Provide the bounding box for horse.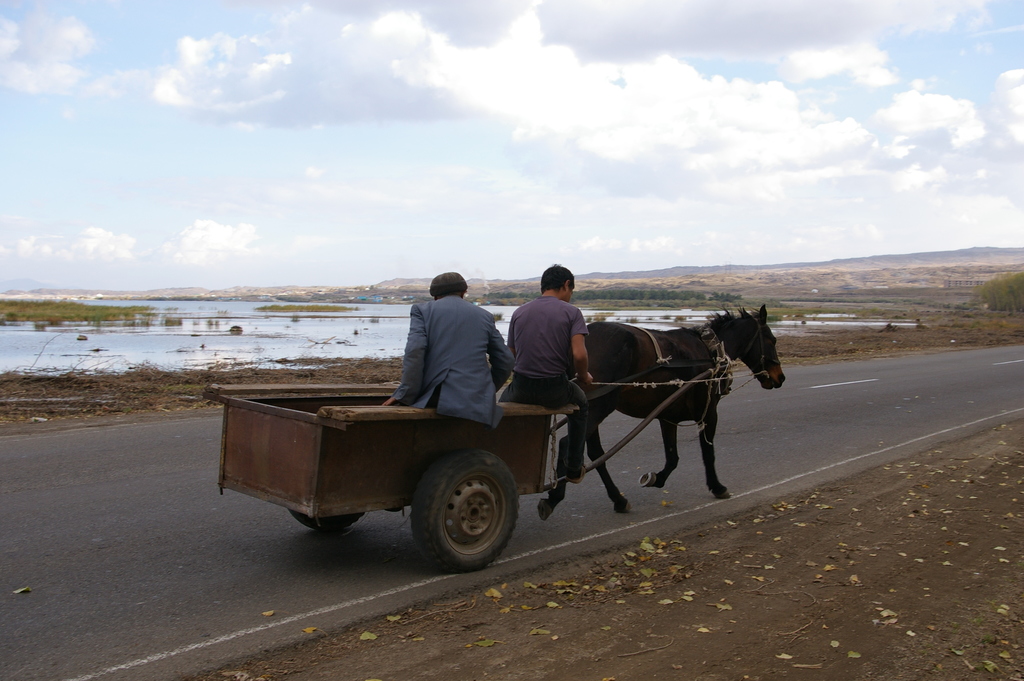
538/302/787/513.
